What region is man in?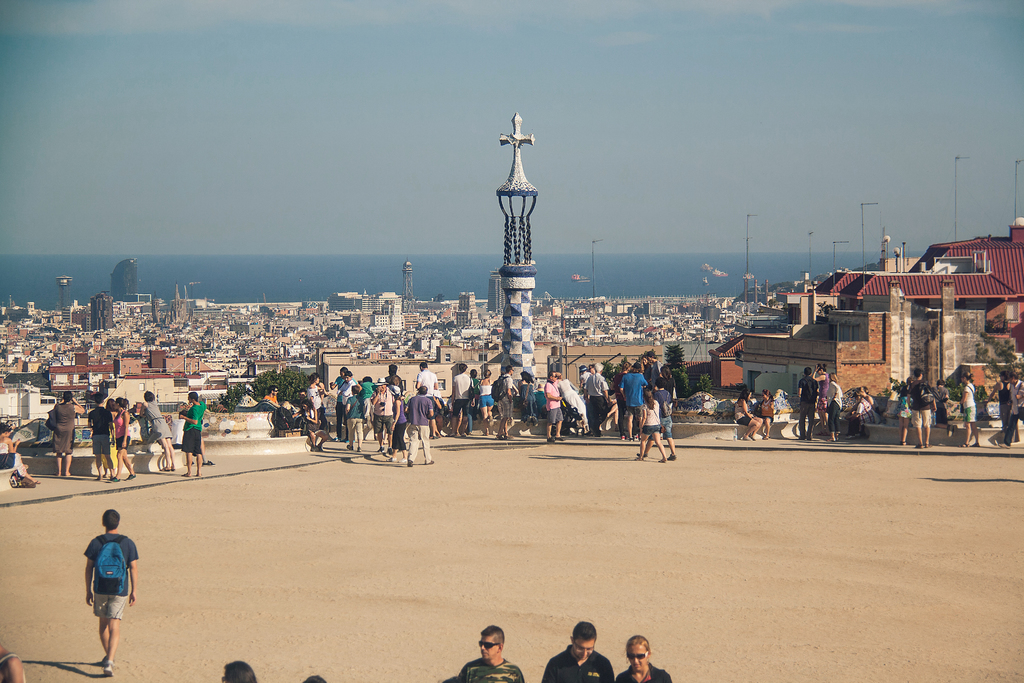
BBox(280, 401, 305, 427).
